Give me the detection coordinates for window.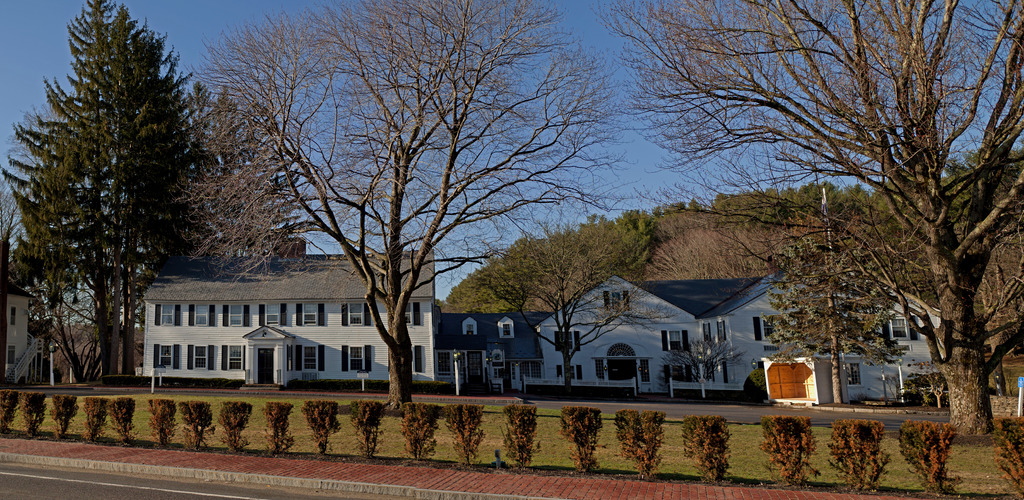
<box>344,346,370,371</box>.
